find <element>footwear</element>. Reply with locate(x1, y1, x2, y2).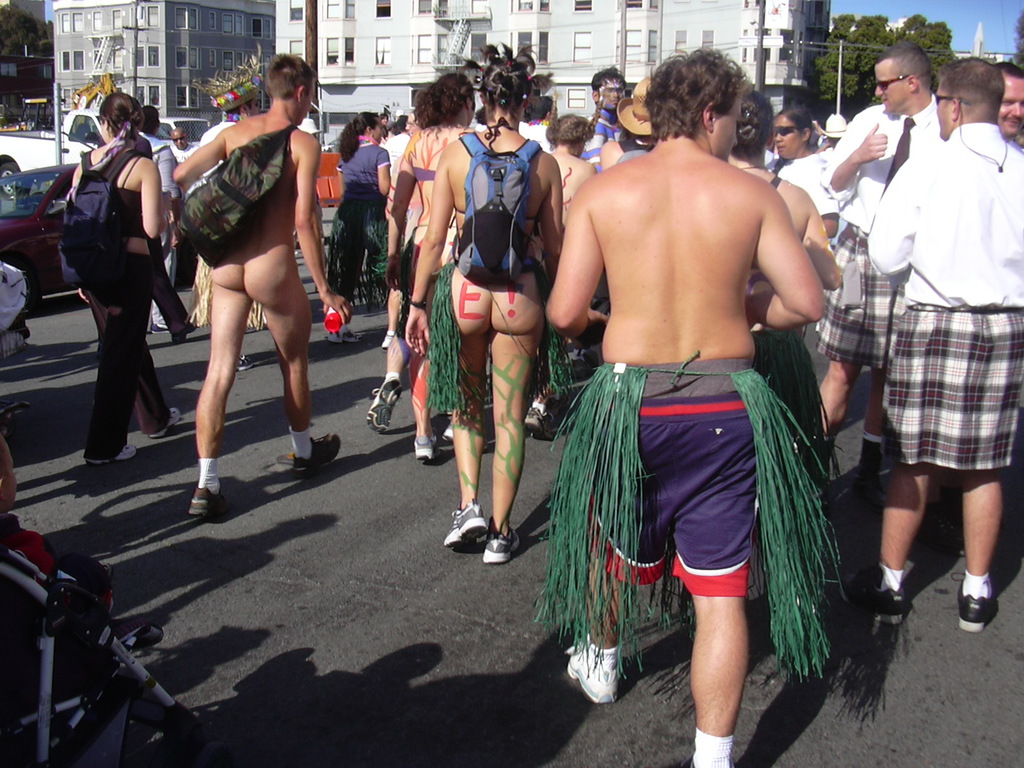
locate(438, 419, 455, 442).
